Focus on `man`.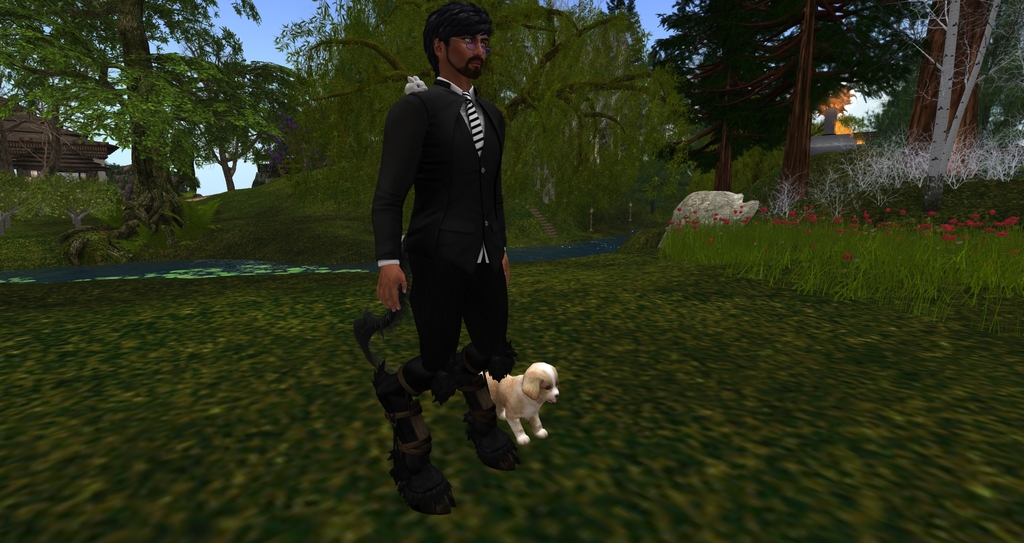
Focused at rect(361, 10, 528, 483).
